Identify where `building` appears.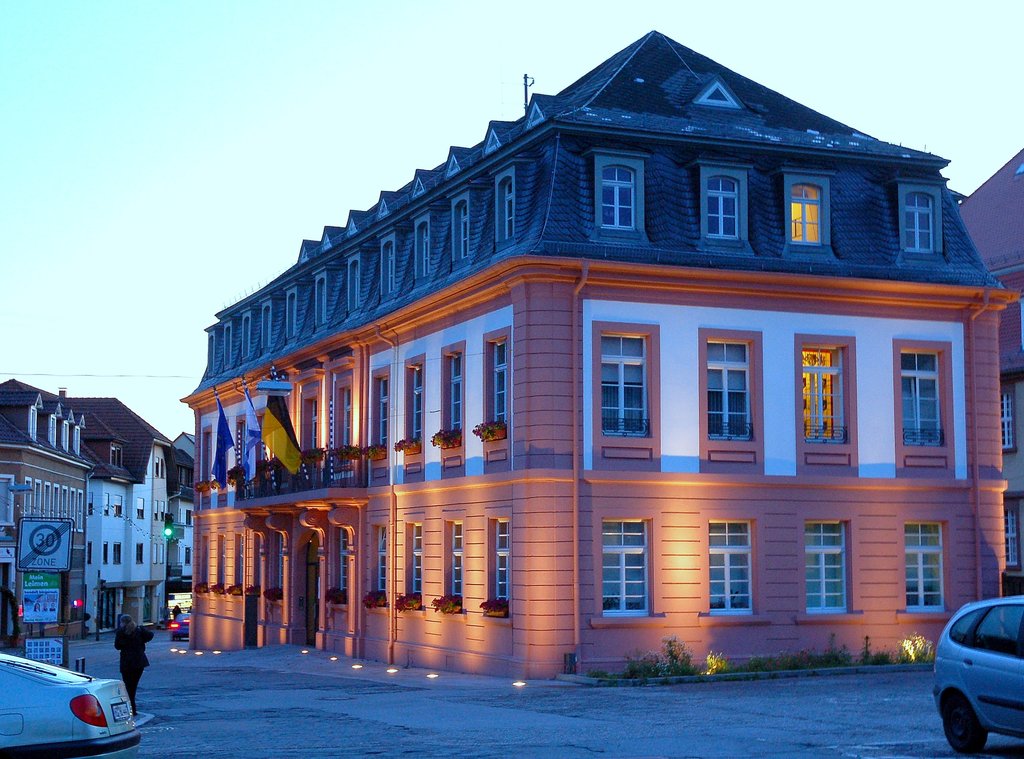
Appears at bbox(173, 33, 1023, 682).
